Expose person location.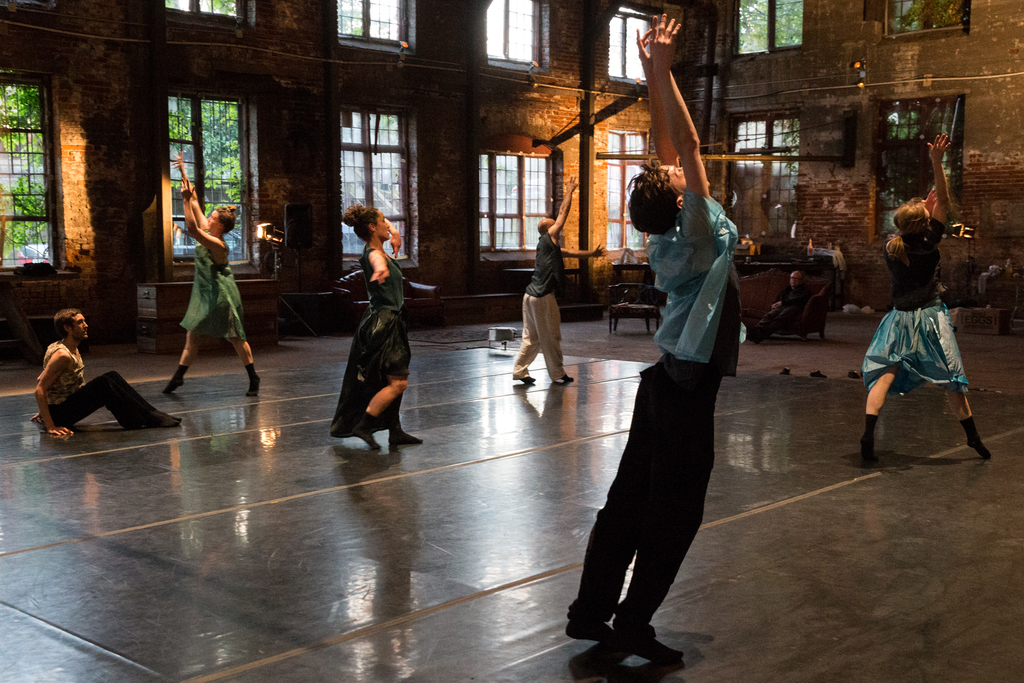
Exposed at bbox=[867, 164, 979, 488].
